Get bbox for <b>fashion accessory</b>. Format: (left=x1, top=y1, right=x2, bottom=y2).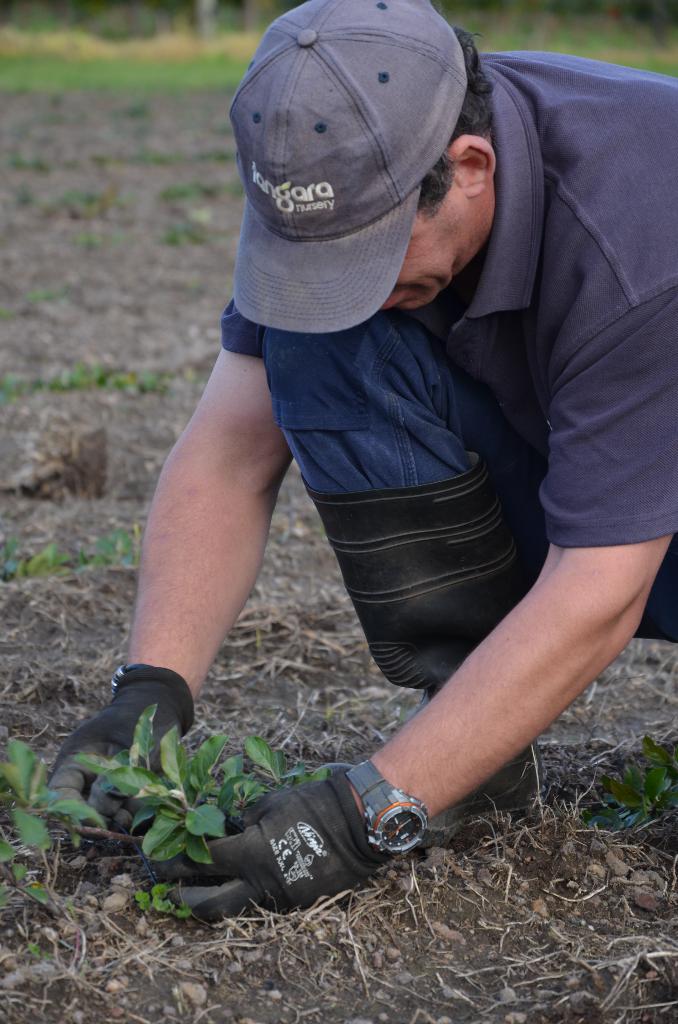
(left=342, top=758, right=430, bottom=854).
